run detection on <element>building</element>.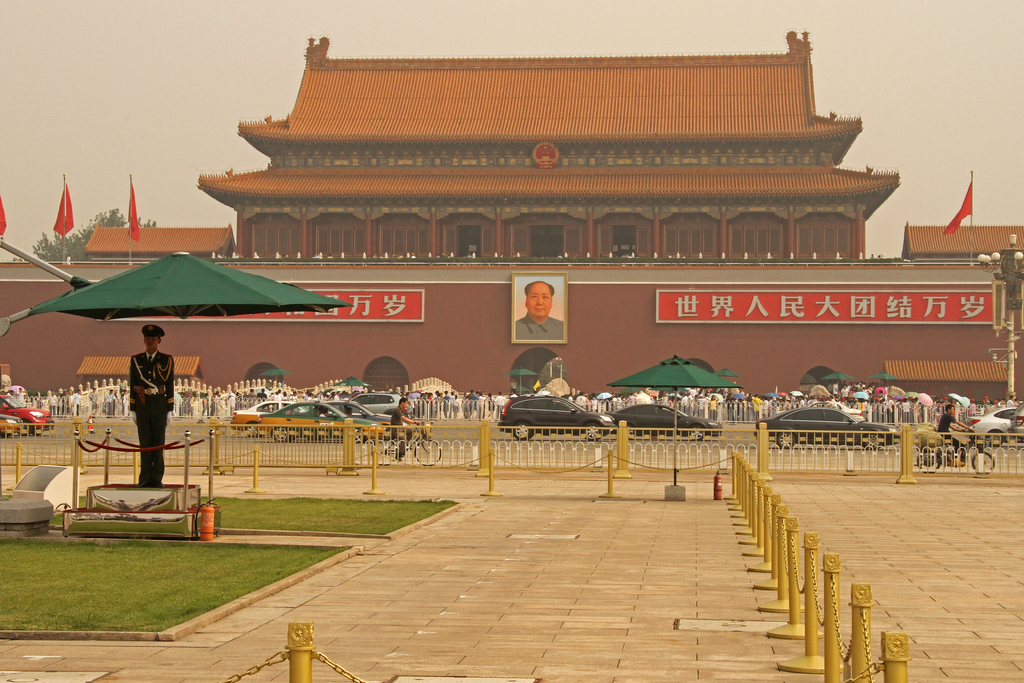
Result: [0, 25, 1023, 403].
